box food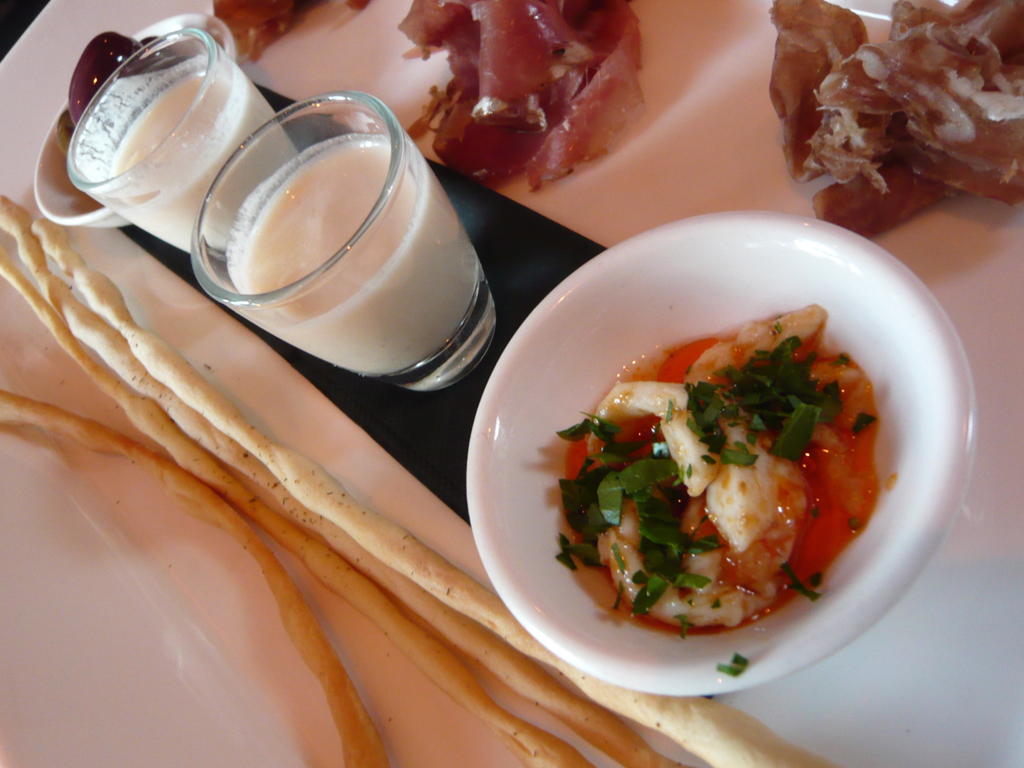
[764, 0, 1023, 236]
